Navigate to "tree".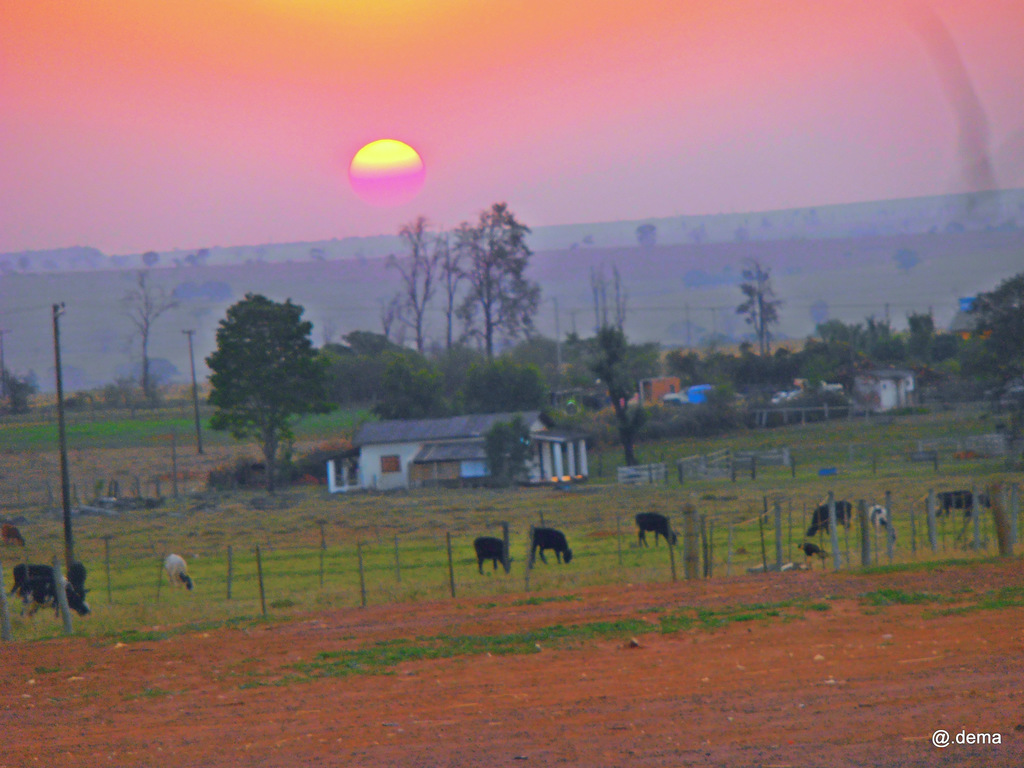
Navigation target: pyautogui.locateOnScreen(953, 269, 1023, 377).
